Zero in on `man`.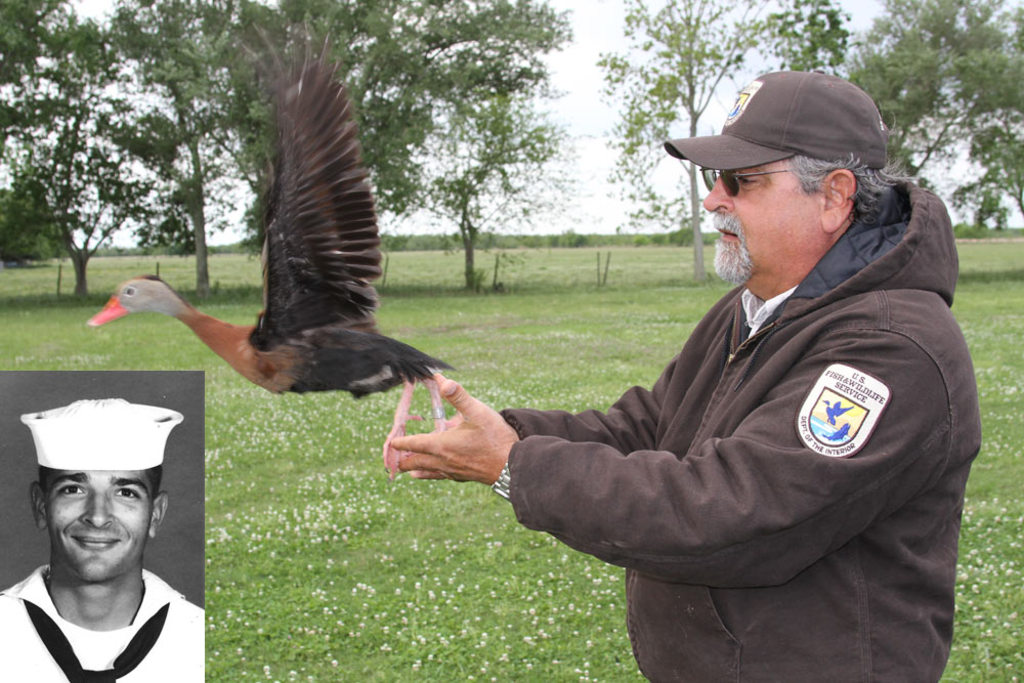
Zeroed in: left=427, top=92, right=988, bottom=674.
